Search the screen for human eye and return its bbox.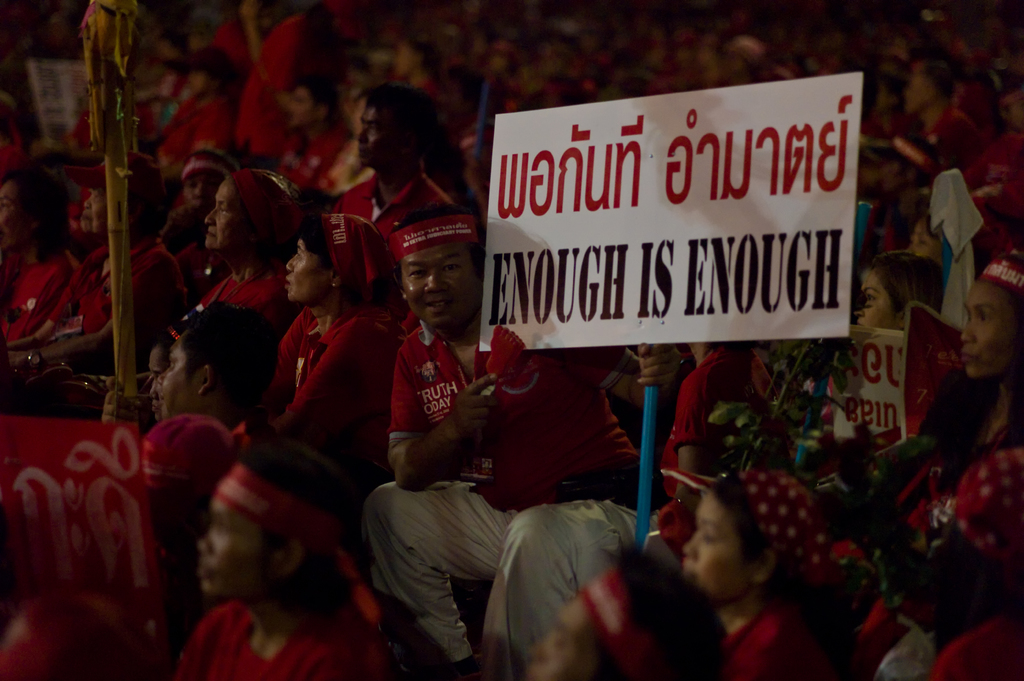
Found: [left=981, top=307, right=991, bottom=323].
